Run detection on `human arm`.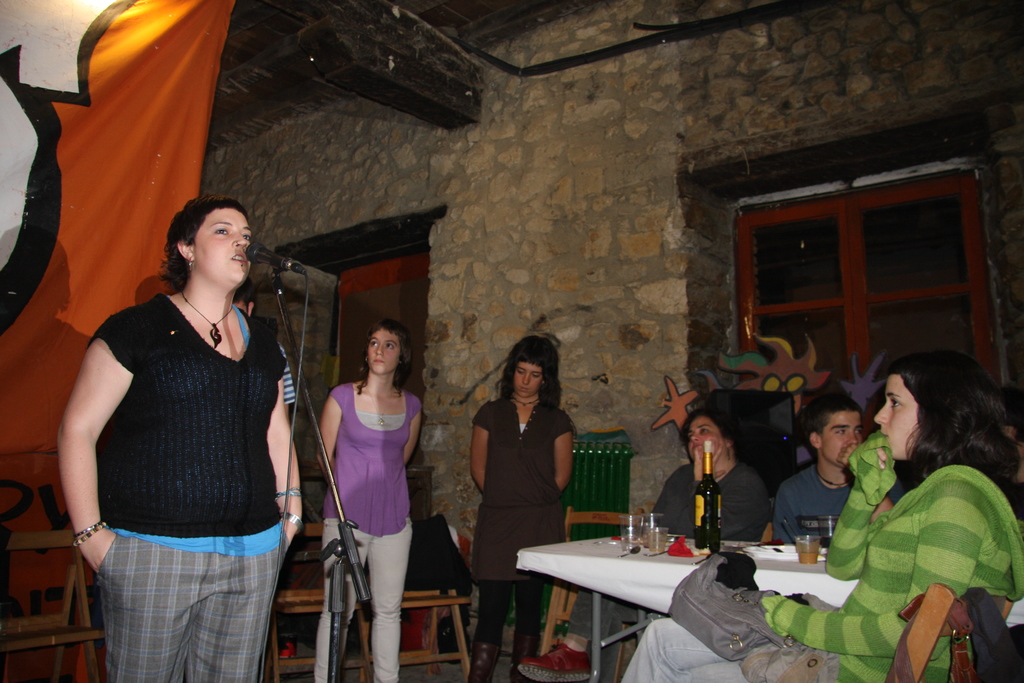
Result: pyautogui.locateOnScreen(552, 411, 575, 494).
